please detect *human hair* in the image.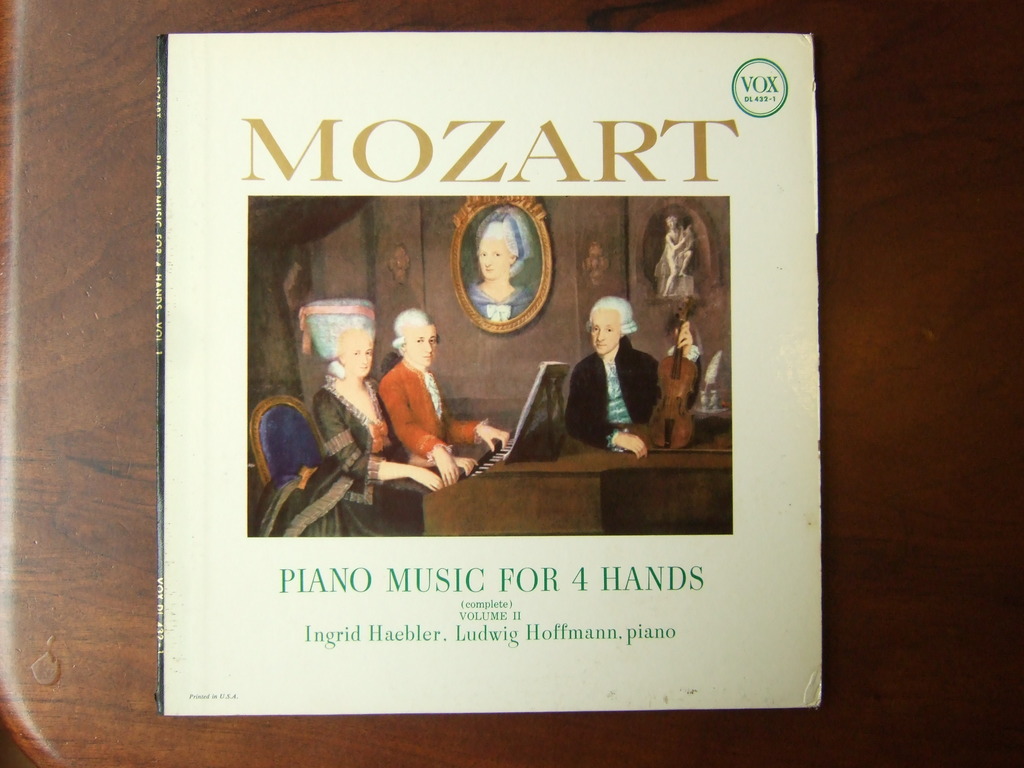
Rect(298, 301, 378, 381).
